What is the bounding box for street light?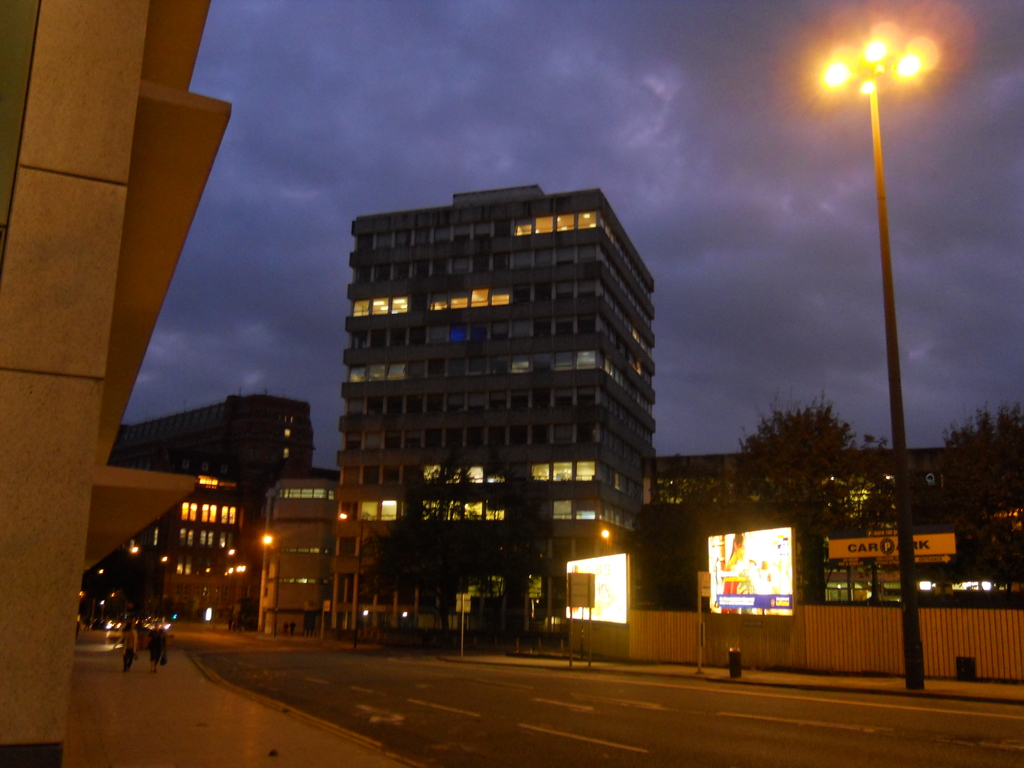
x1=816 y1=31 x2=932 y2=691.
